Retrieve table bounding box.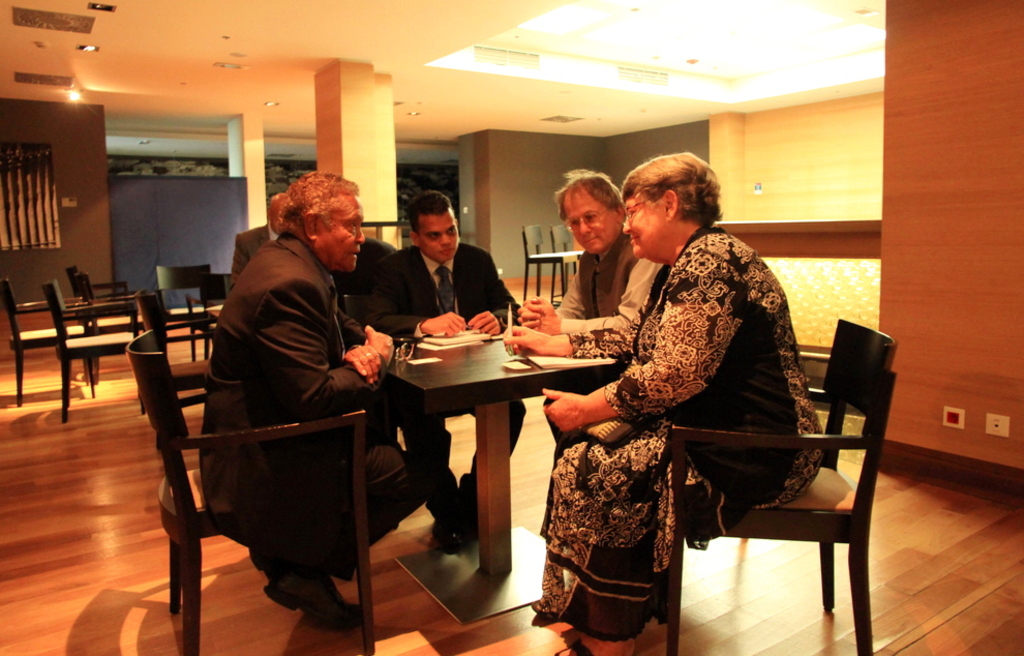
Bounding box: x1=366, y1=317, x2=637, y2=616.
